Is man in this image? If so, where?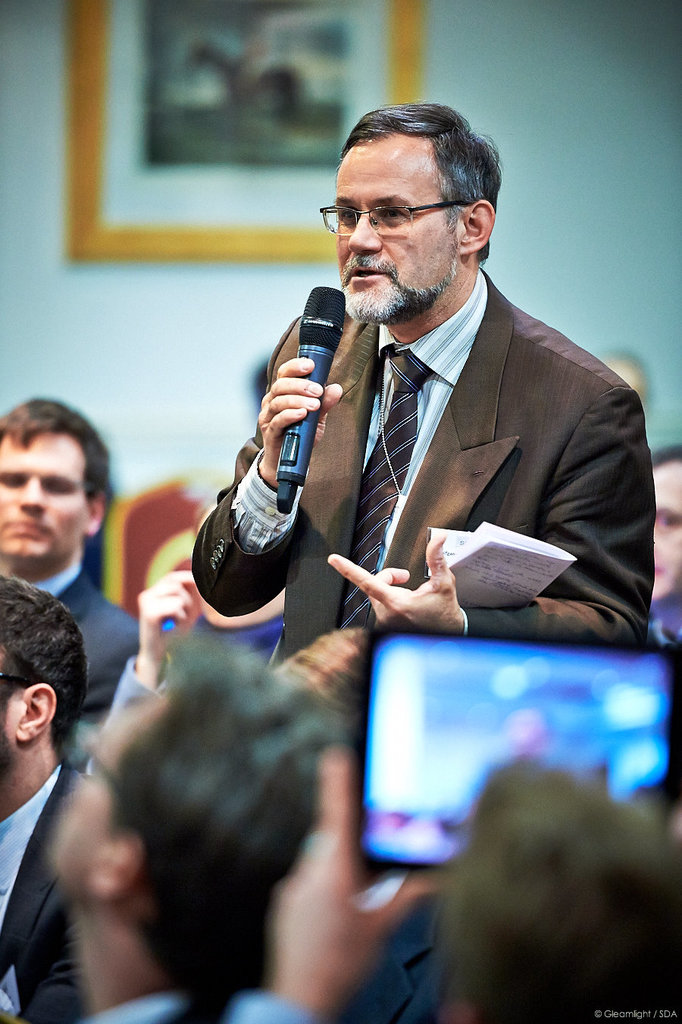
Yes, at <region>653, 448, 681, 647</region>.
